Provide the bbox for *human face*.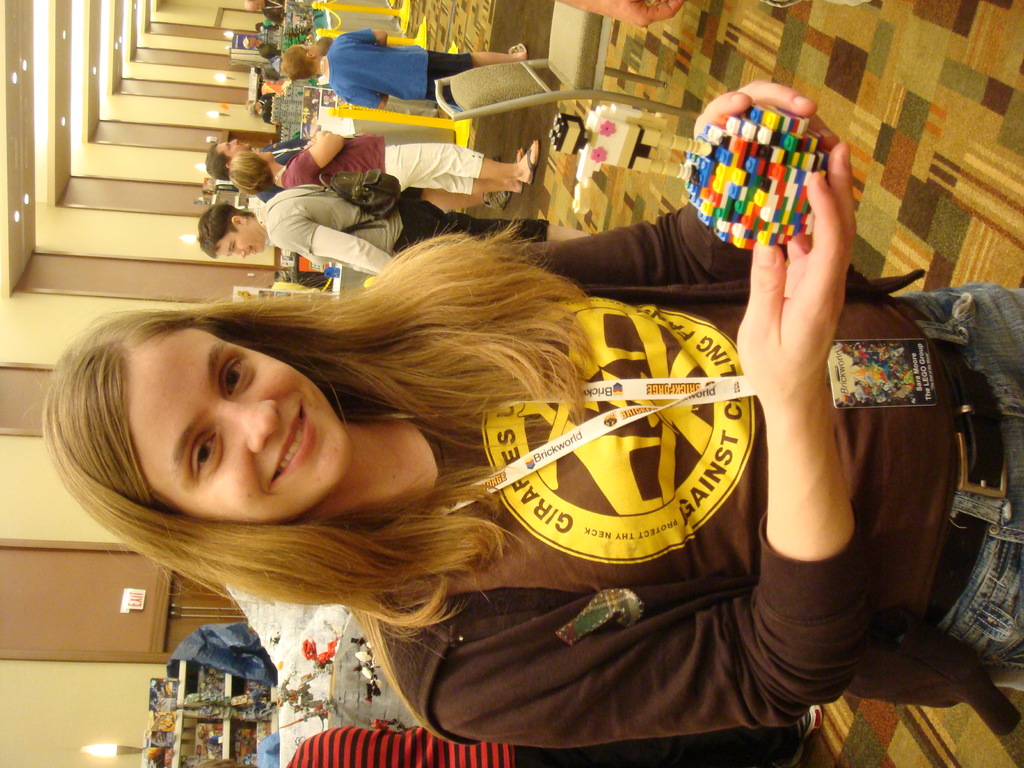
[133, 325, 338, 522].
